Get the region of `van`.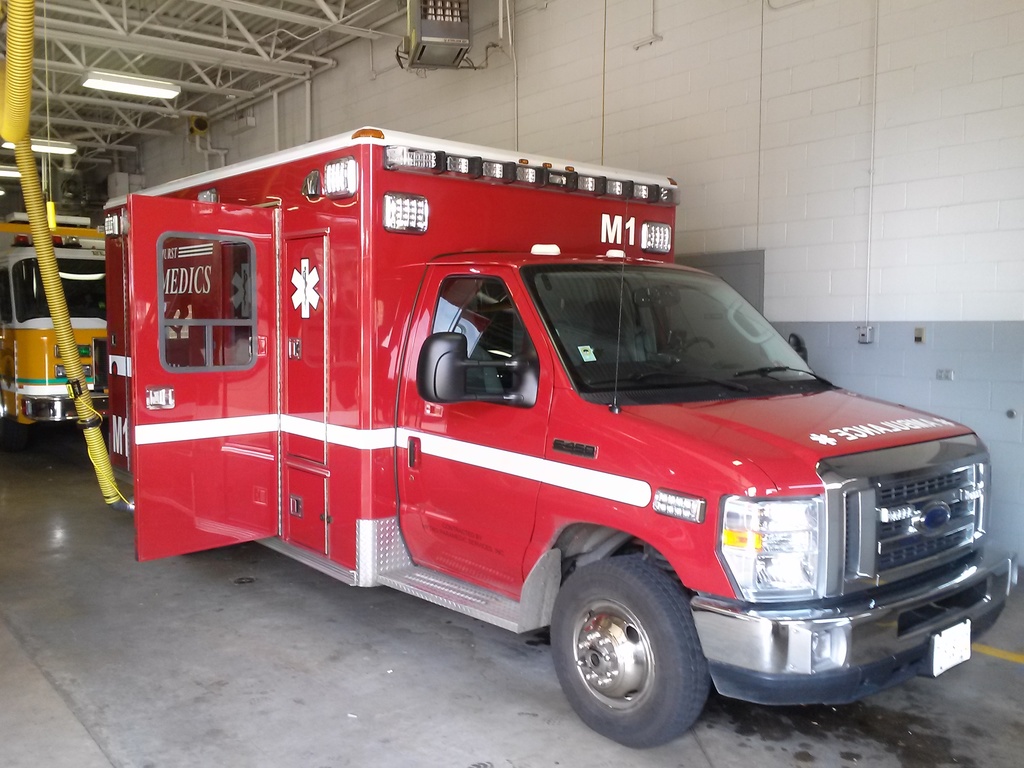
left=0, top=221, right=104, bottom=430.
